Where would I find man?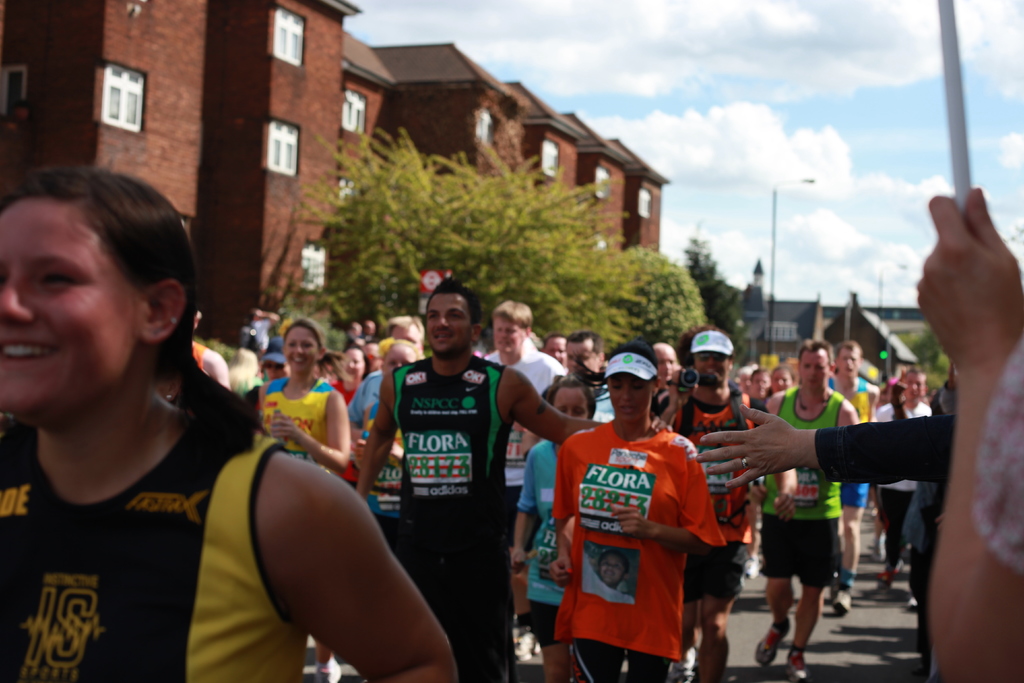
At [562,329,614,429].
